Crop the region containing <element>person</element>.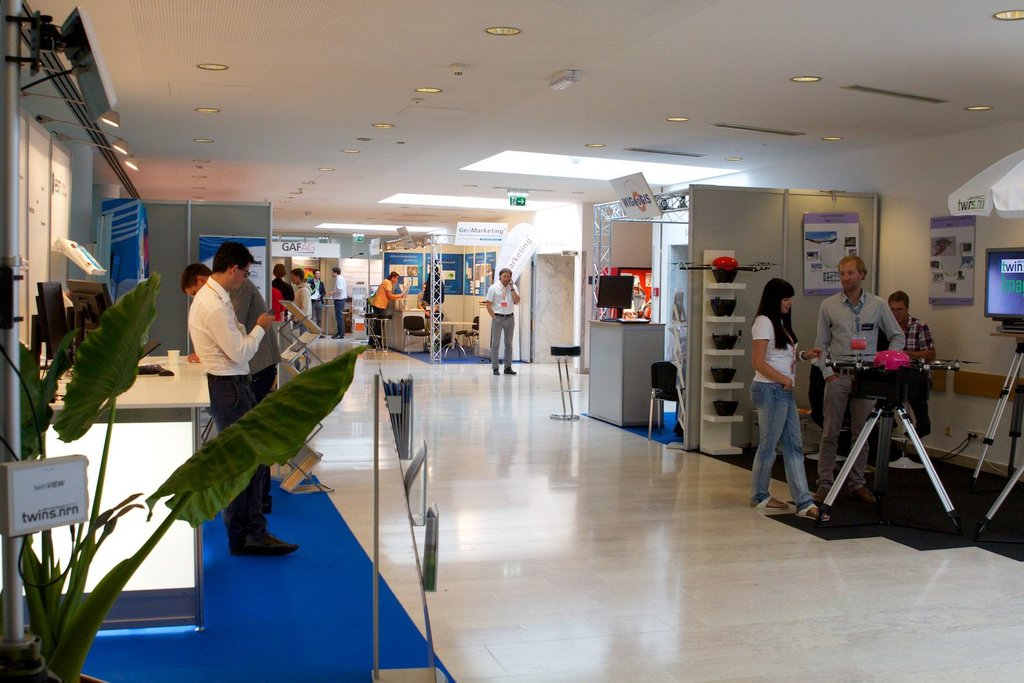
Crop region: [x1=745, y1=260, x2=824, y2=511].
